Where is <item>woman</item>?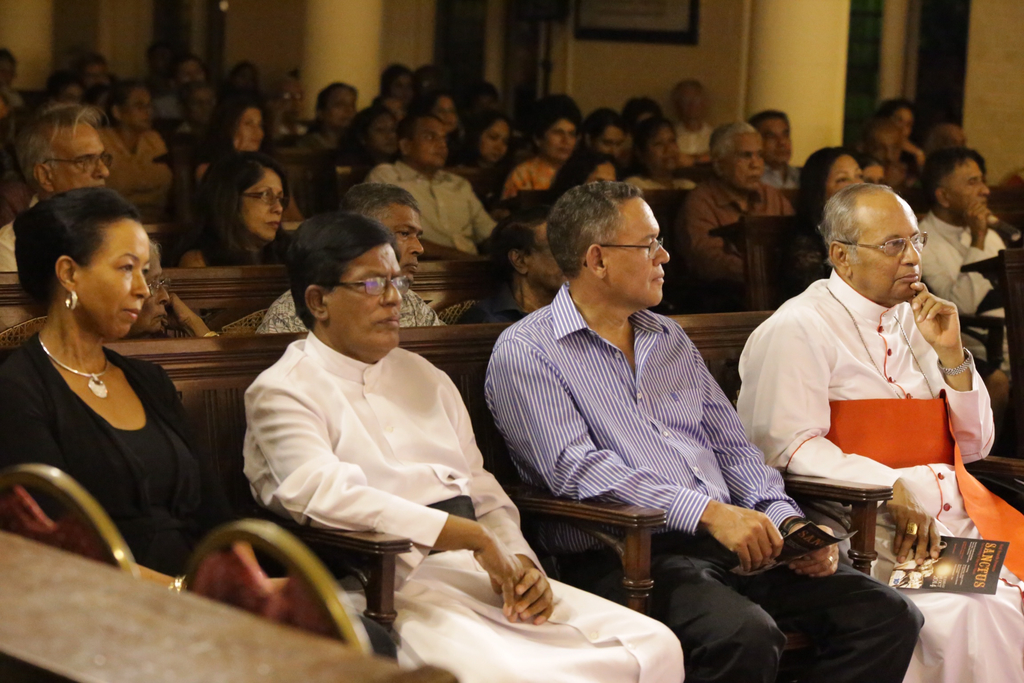
195, 101, 265, 173.
